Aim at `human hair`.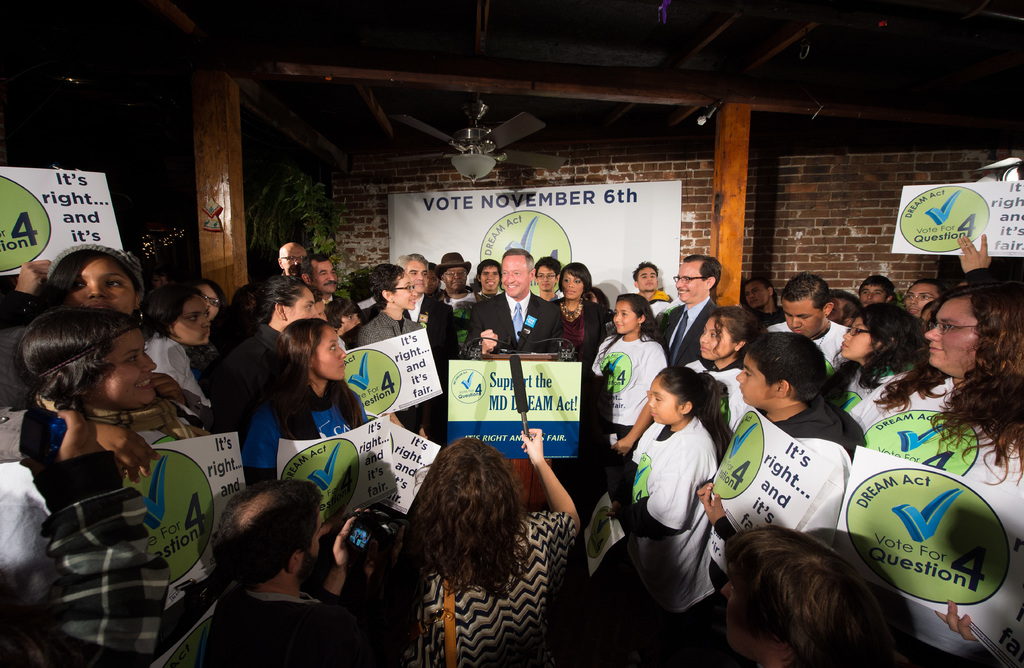
Aimed at detection(783, 271, 830, 306).
